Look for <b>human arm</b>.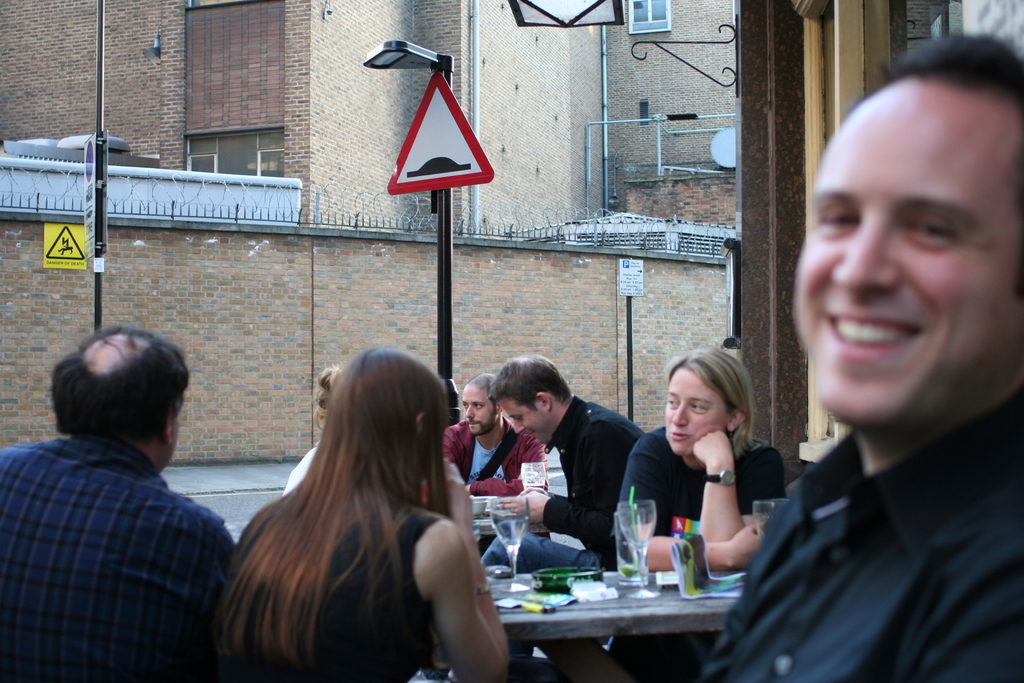
Found: (691, 429, 793, 542).
